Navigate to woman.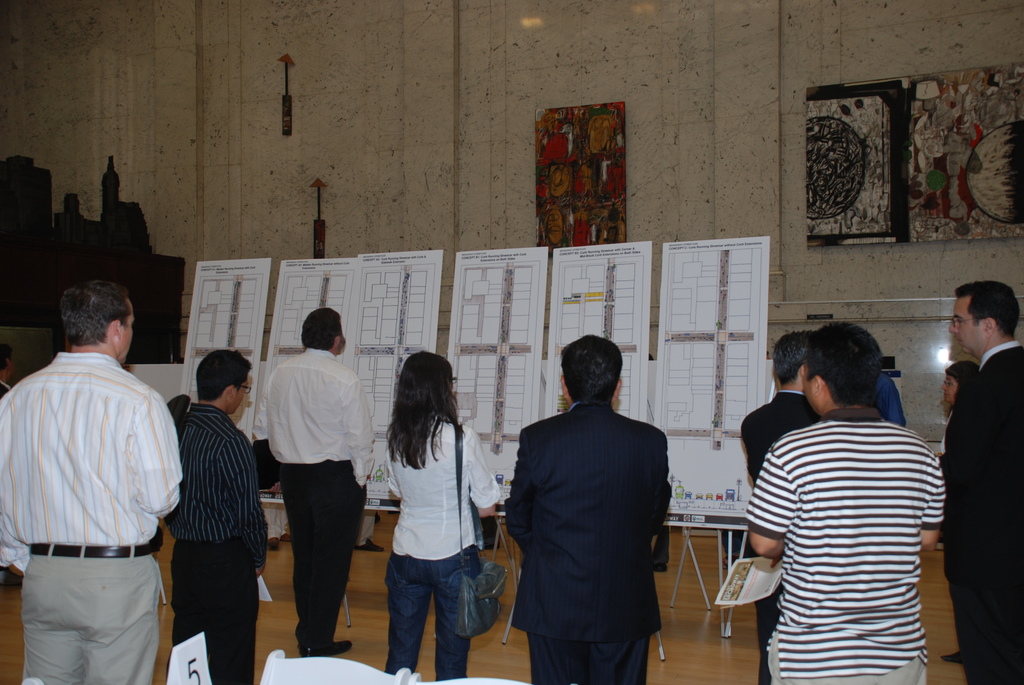
Navigation target: x1=934, y1=358, x2=979, y2=664.
